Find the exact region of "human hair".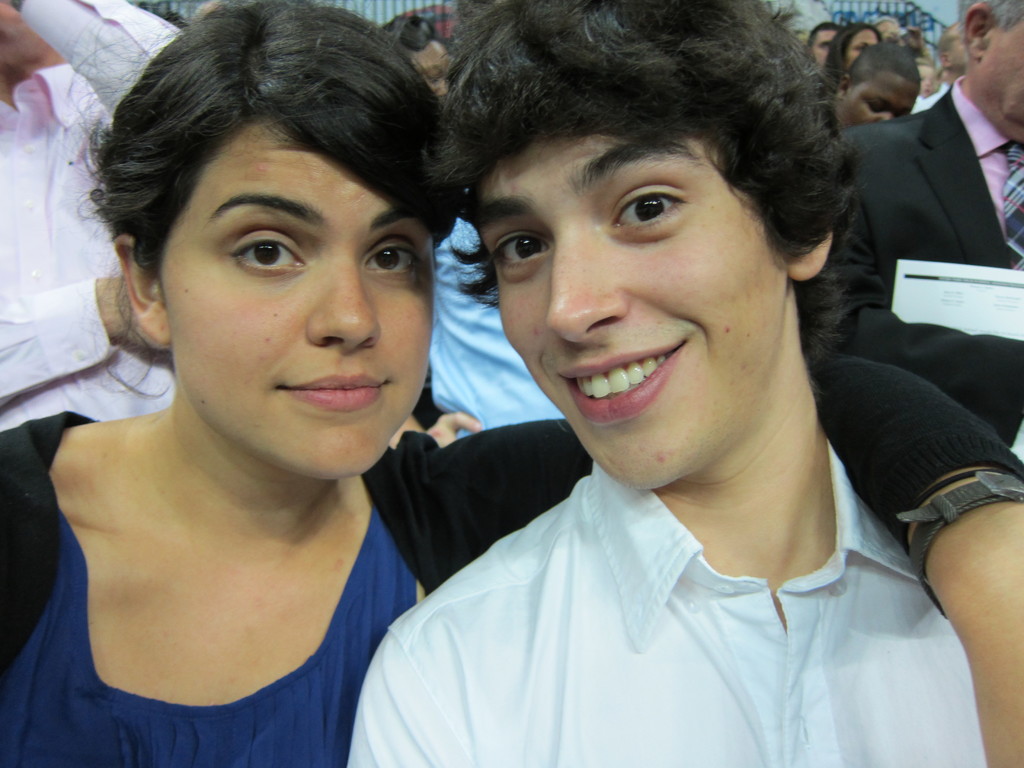
Exact region: <box>957,0,1023,63</box>.
